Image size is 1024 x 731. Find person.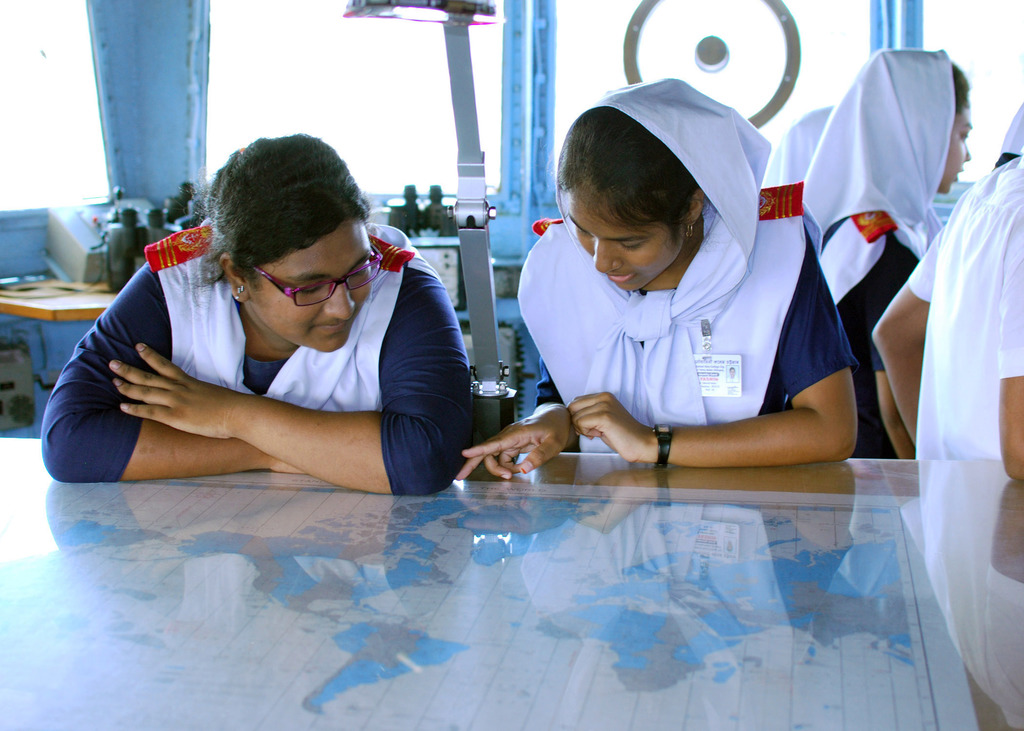
795,49,972,463.
